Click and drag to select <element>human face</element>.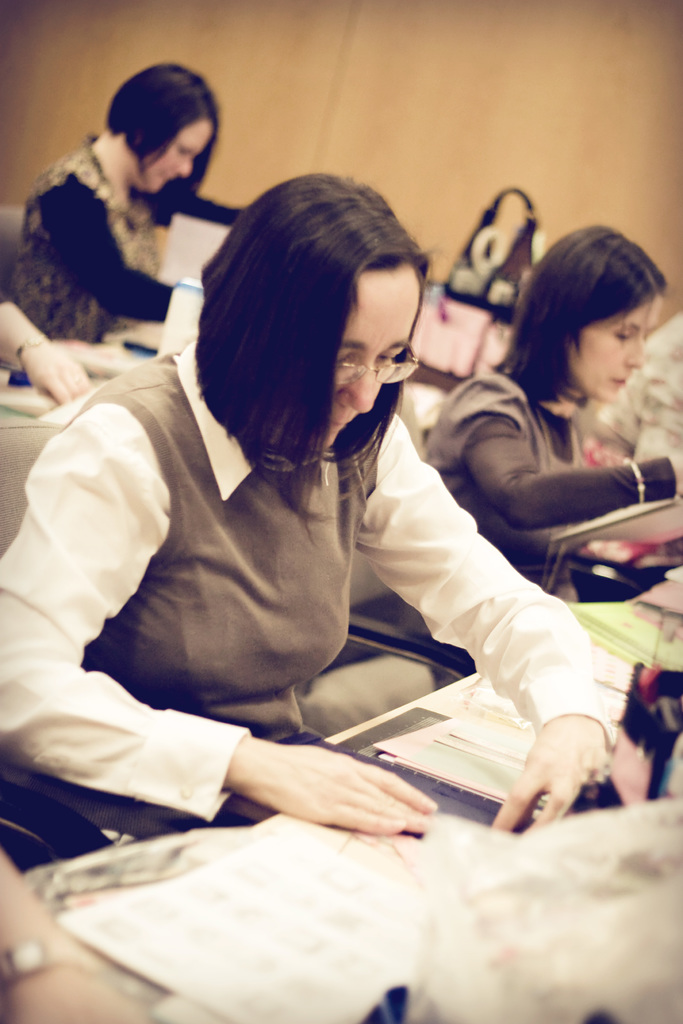
Selection: (x1=569, y1=296, x2=664, y2=403).
